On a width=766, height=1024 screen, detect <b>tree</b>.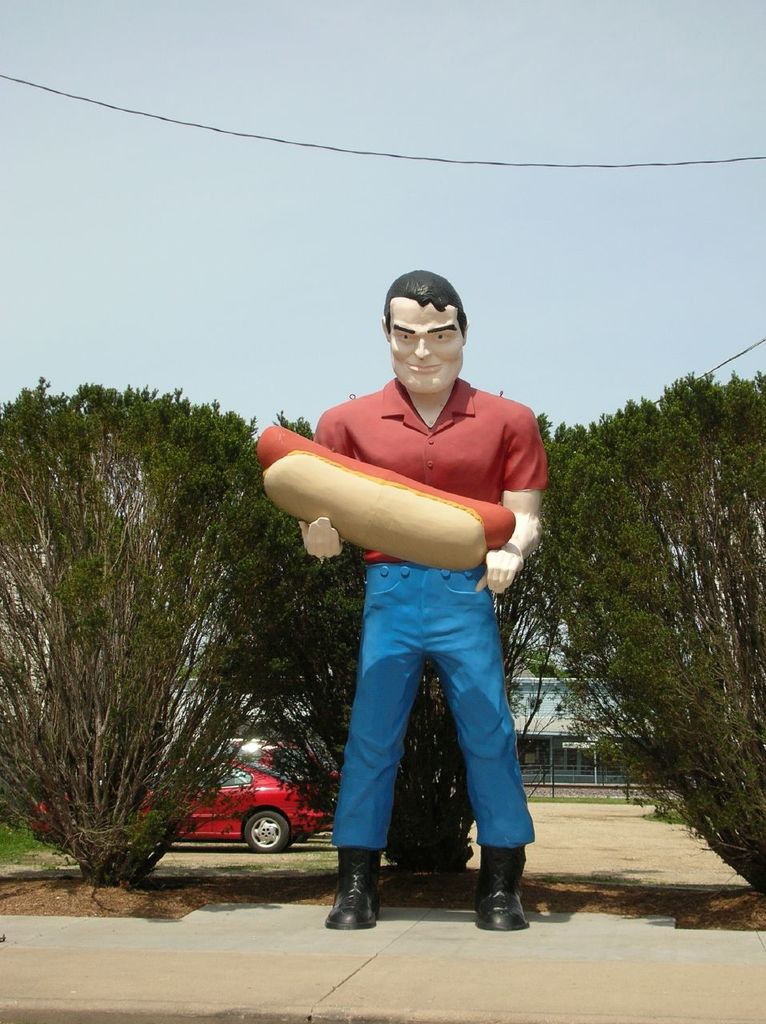
bbox=(0, 378, 319, 885).
